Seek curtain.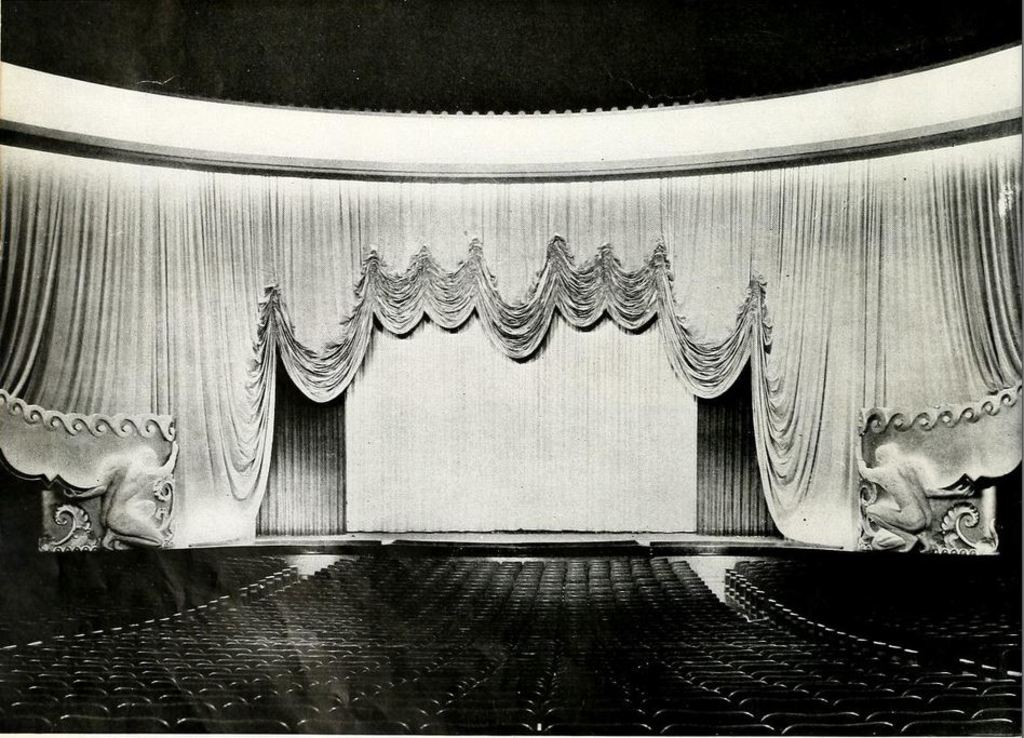
[0,115,1006,571].
